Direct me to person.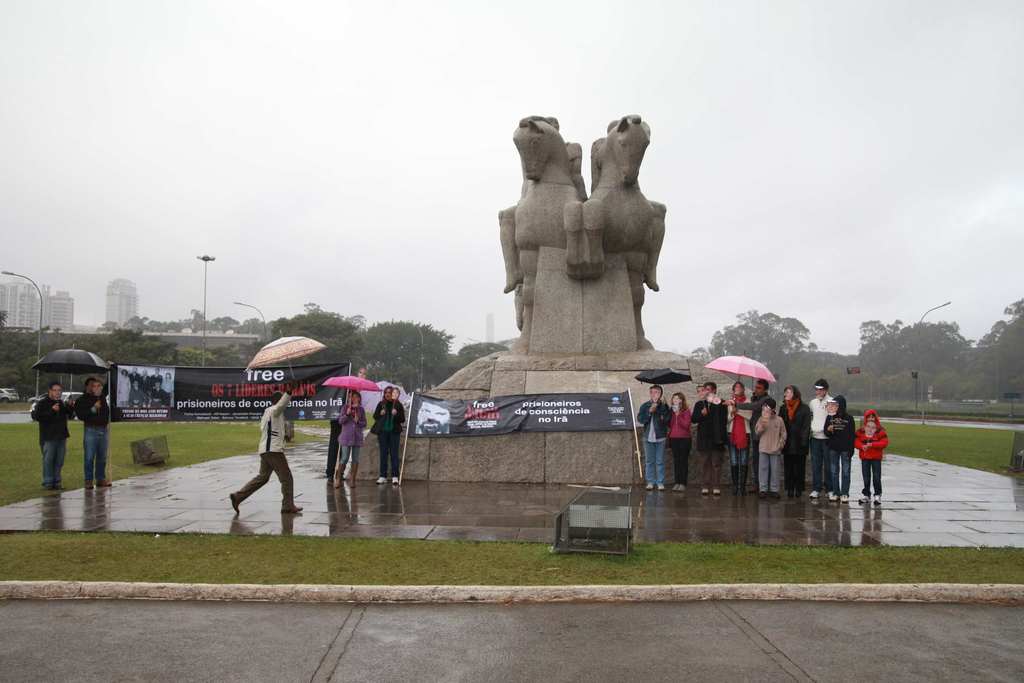
Direction: {"left": 31, "top": 379, "right": 74, "bottom": 490}.
